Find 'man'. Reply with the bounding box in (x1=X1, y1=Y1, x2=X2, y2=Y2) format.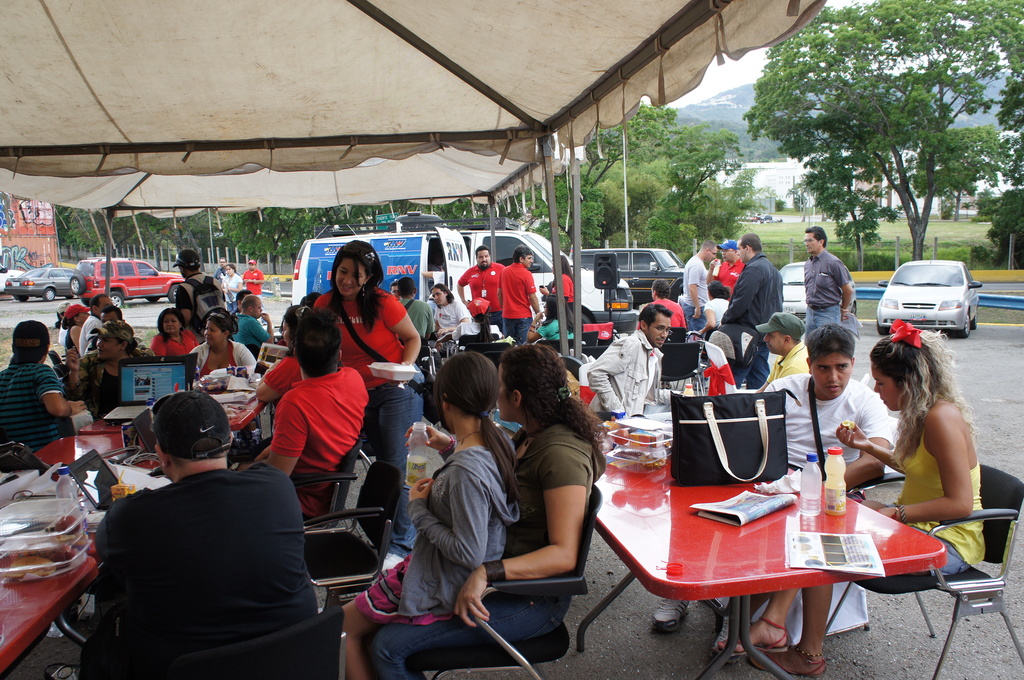
(x1=237, y1=259, x2=268, y2=327).
